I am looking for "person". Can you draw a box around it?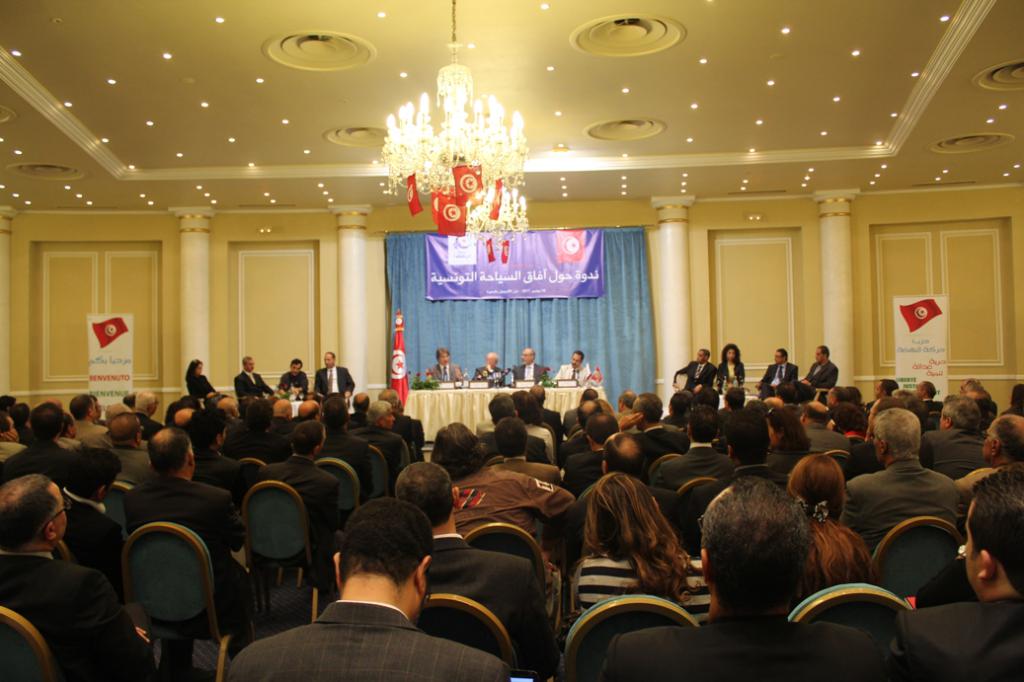
Sure, the bounding box is (803, 345, 832, 389).
